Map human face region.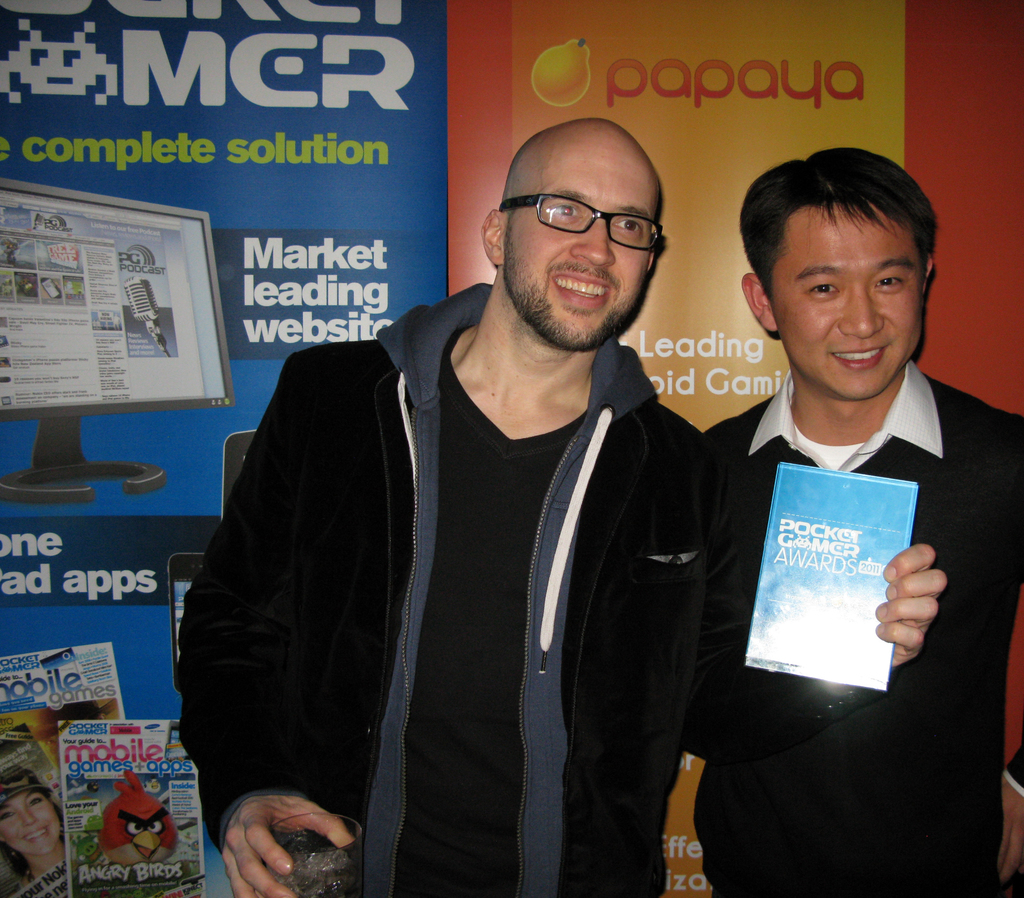
Mapped to [499, 140, 656, 352].
